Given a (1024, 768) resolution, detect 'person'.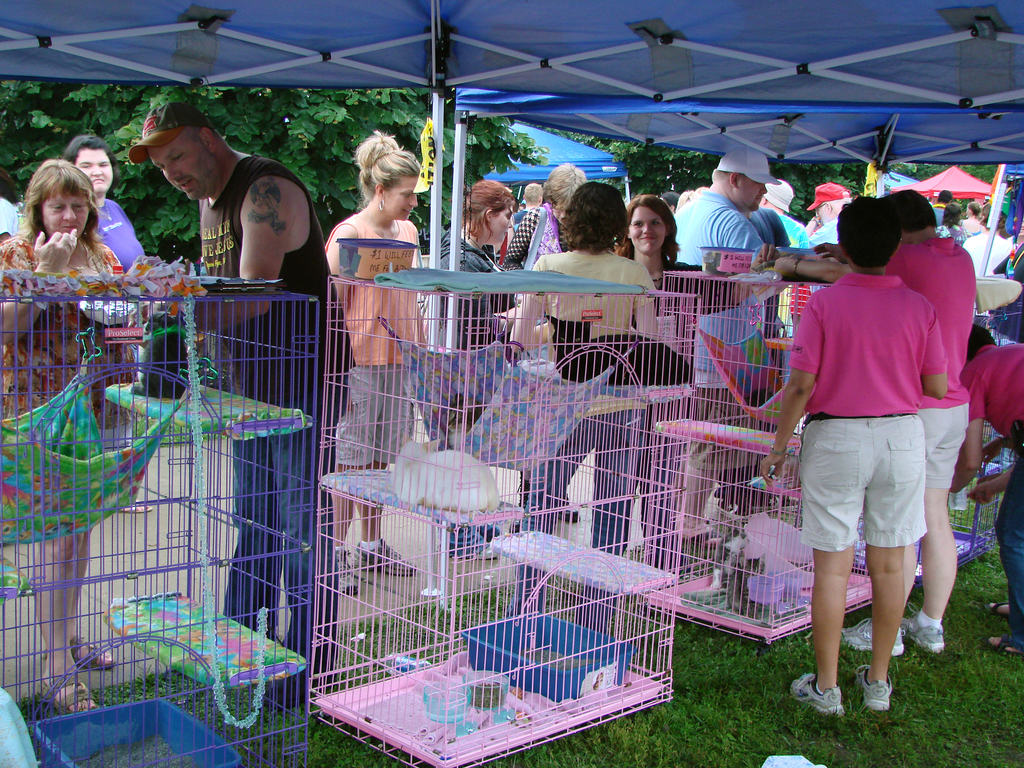
764, 179, 805, 246.
